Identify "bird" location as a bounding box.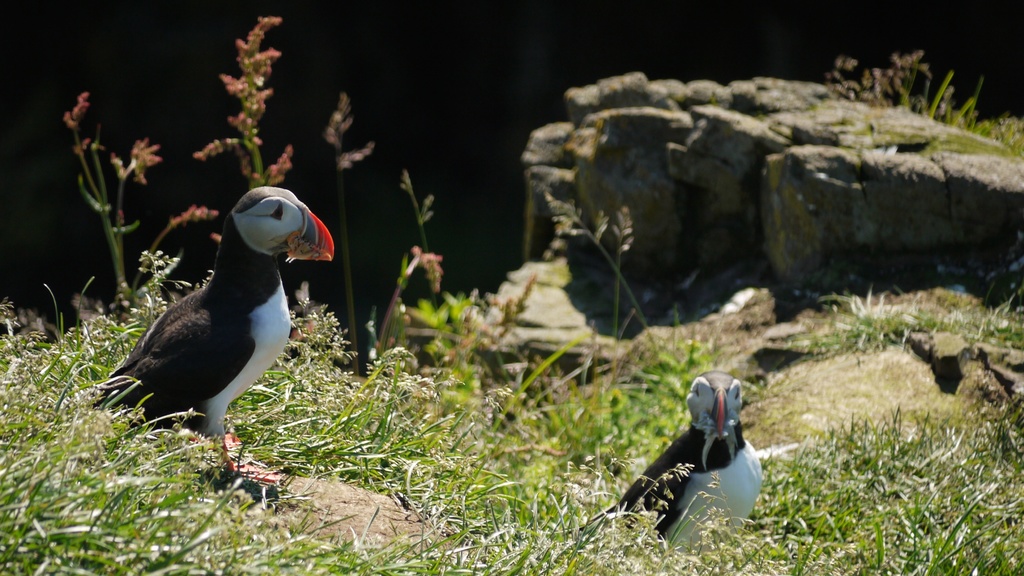
box(96, 185, 335, 486).
